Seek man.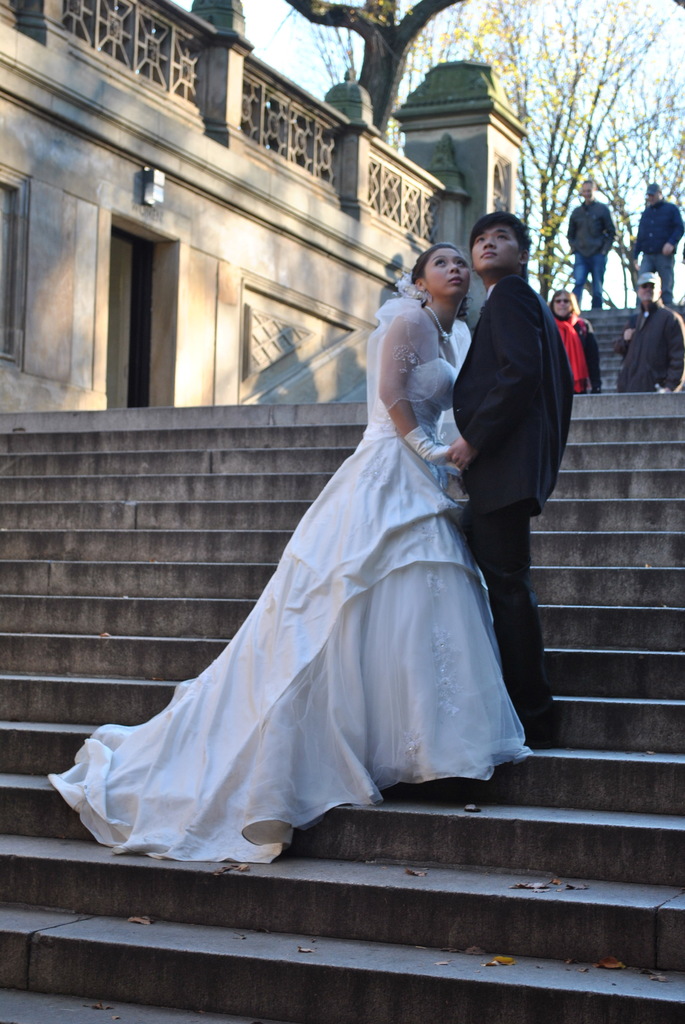
l=440, t=188, r=584, b=712.
